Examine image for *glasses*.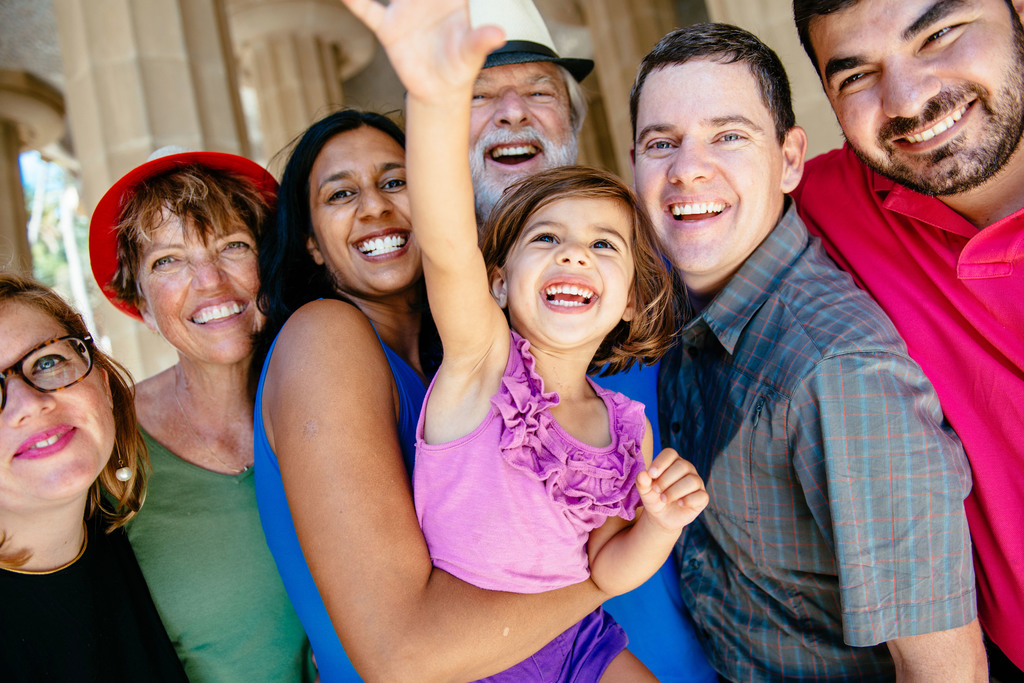
Examination result: 0/330/93/413.
